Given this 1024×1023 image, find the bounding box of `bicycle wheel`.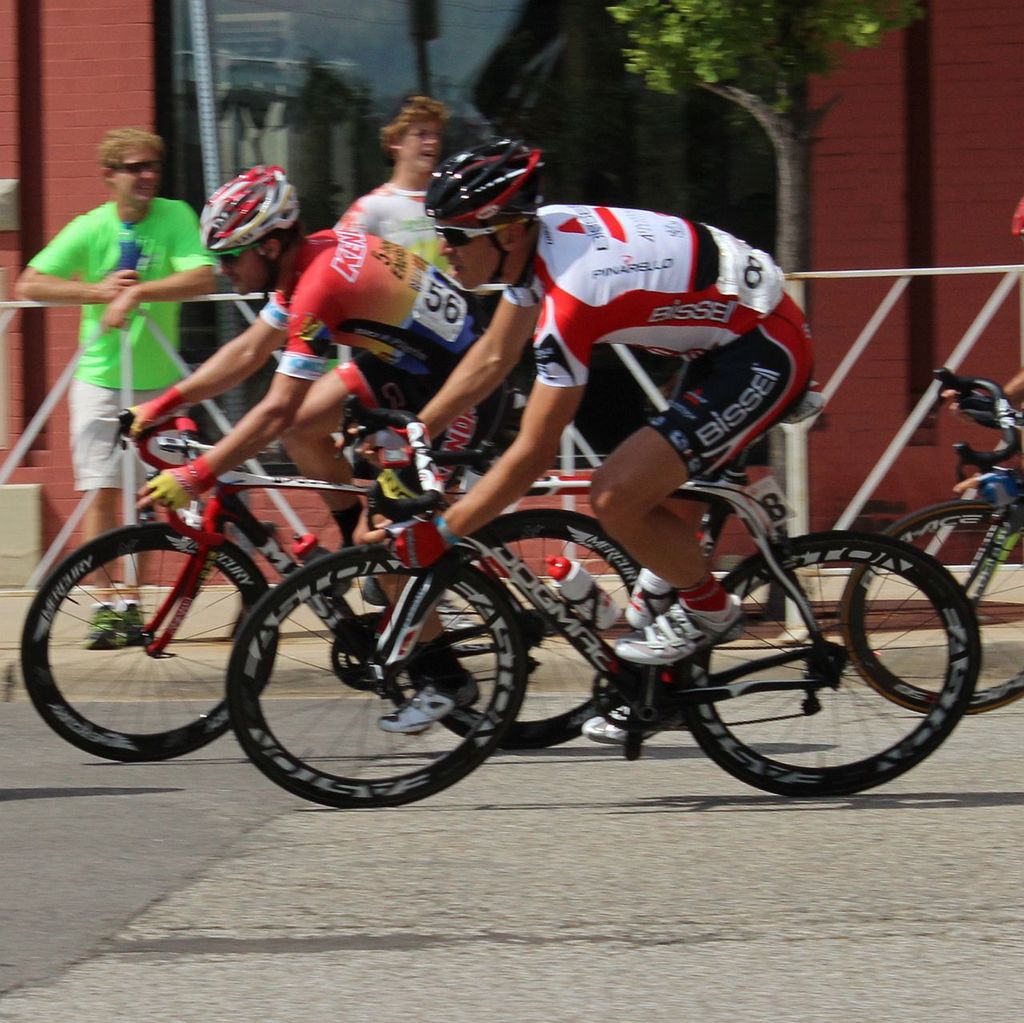
bbox=(834, 489, 1023, 715).
